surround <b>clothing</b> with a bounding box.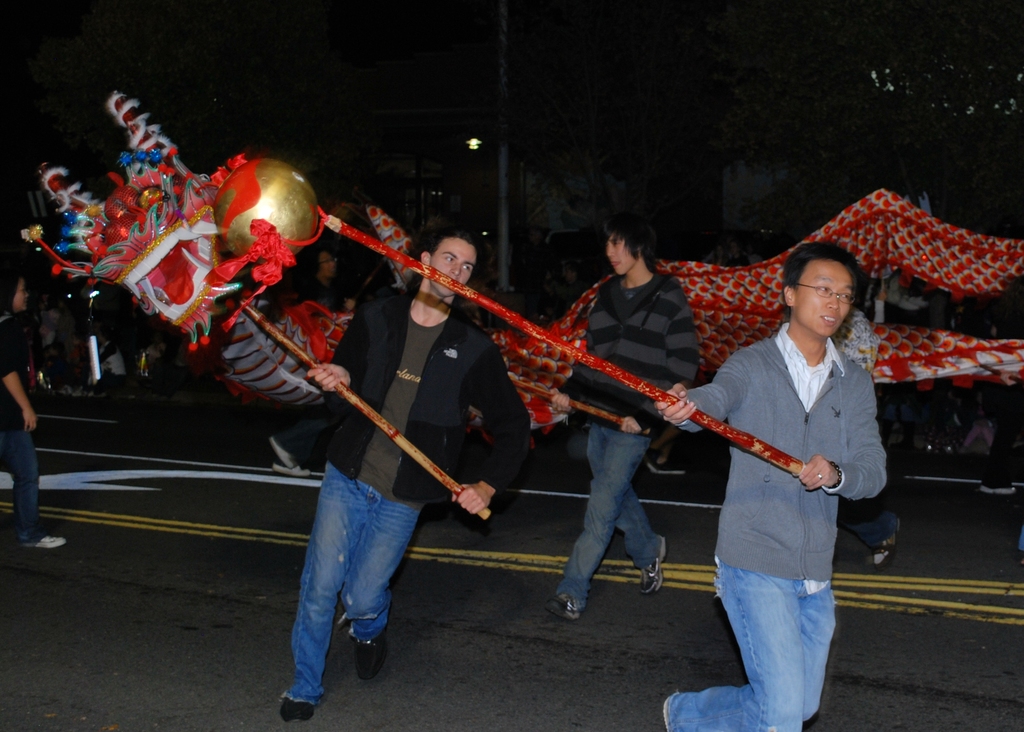
locate(274, 273, 527, 708).
